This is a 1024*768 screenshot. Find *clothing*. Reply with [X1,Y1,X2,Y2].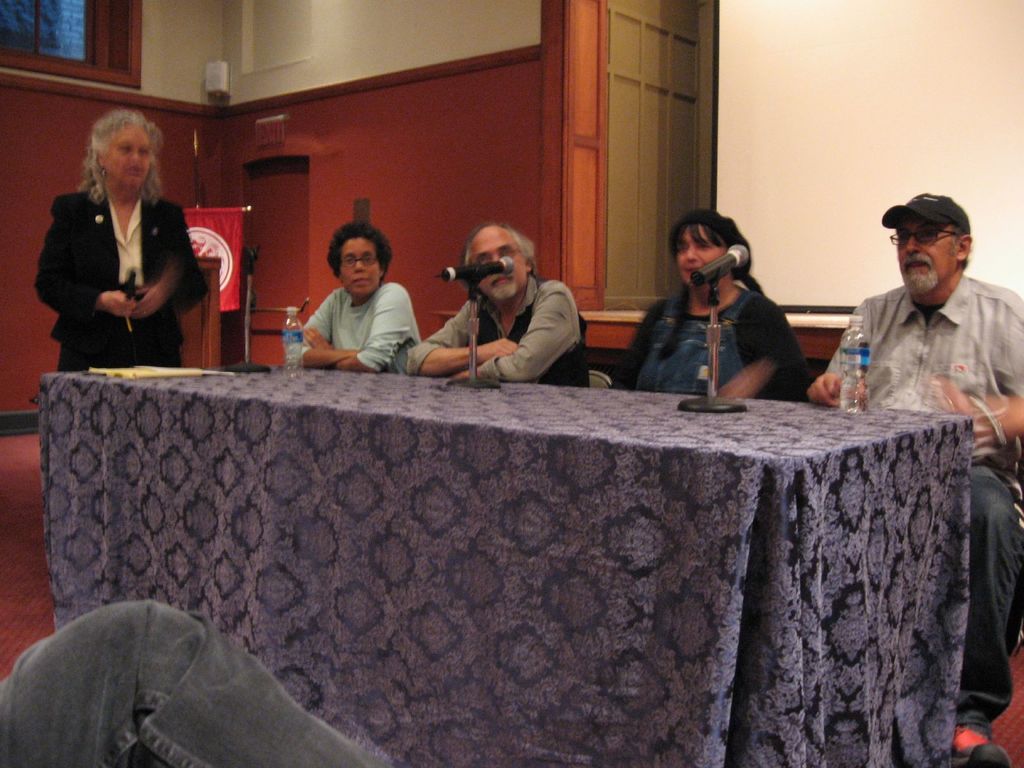
[305,268,419,372].
